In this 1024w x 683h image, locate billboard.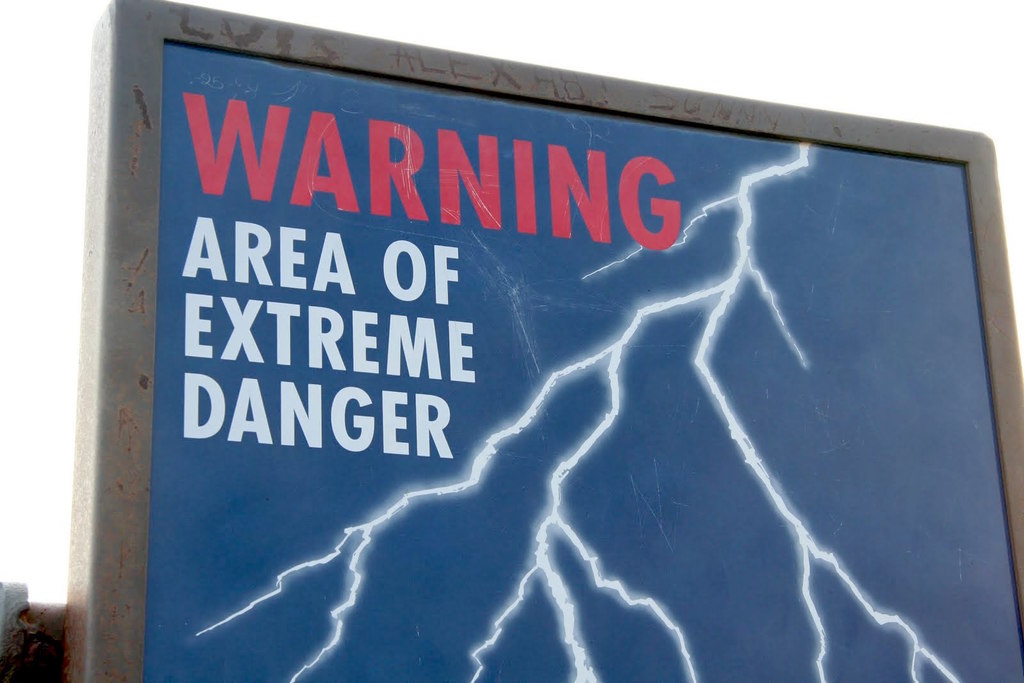
Bounding box: left=93, top=54, right=938, bottom=647.
